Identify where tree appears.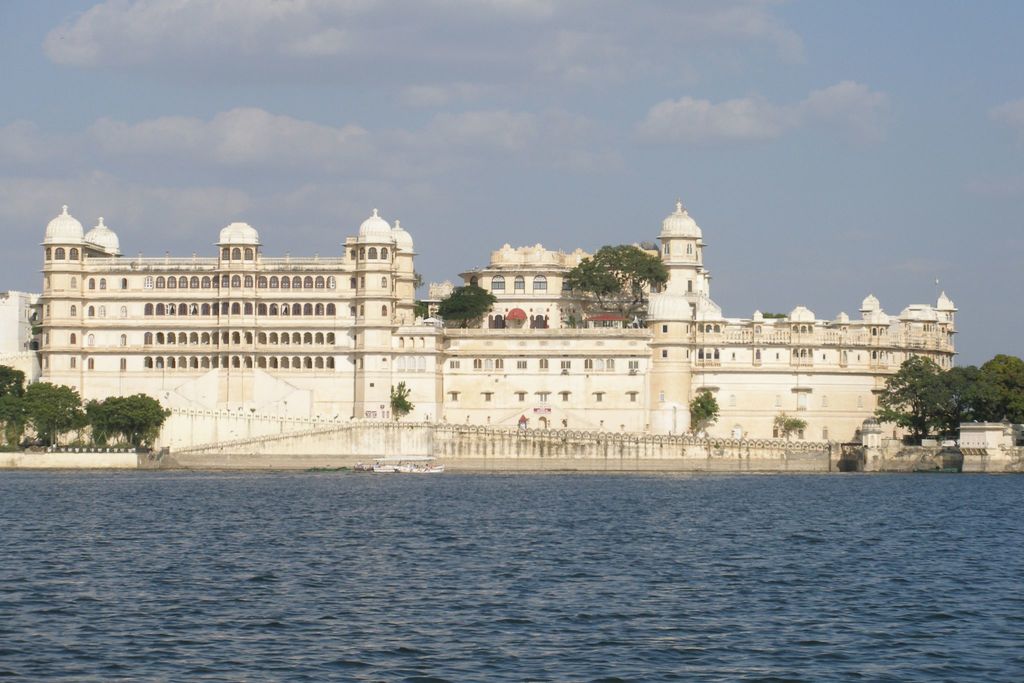
Appears at rect(436, 279, 499, 329).
